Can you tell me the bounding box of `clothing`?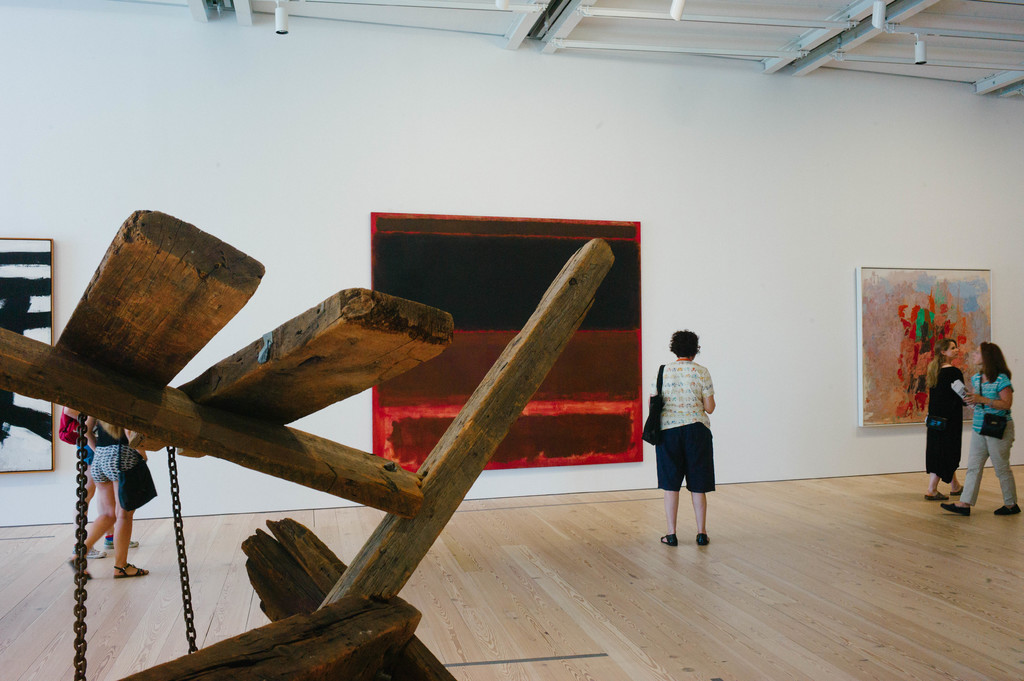
<box>73,418,93,469</box>.
